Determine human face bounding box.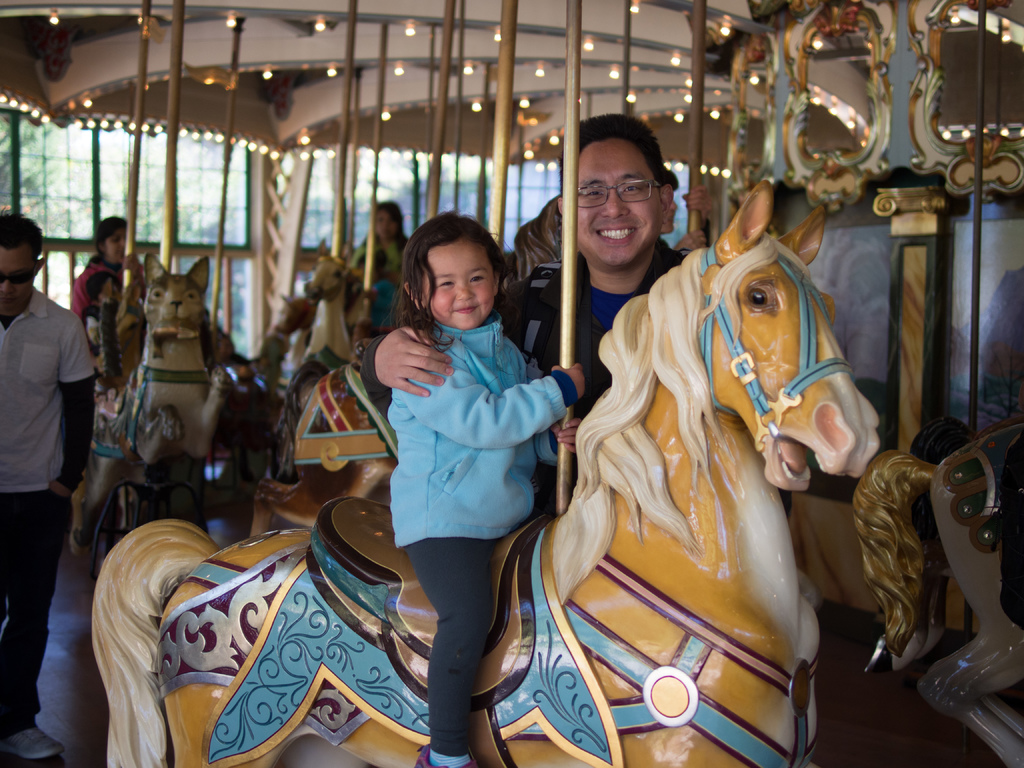
Determined: pyautogui.locateOnScreen(576, 140, 659, 267).
